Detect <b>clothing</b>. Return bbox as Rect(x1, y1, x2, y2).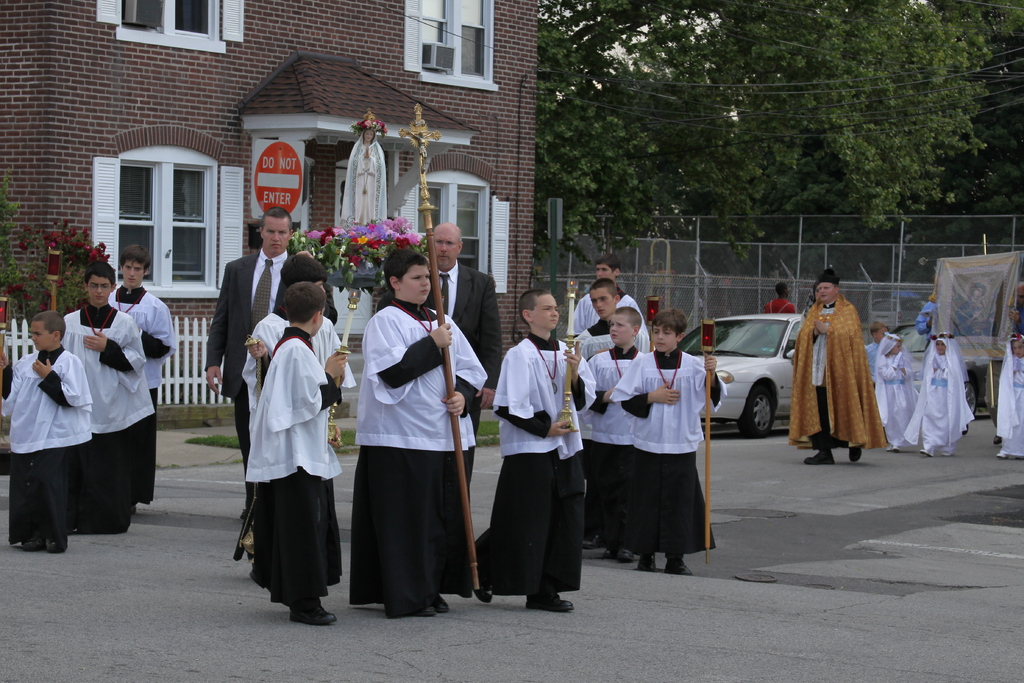
Rect(562, 289, 648, 342).
